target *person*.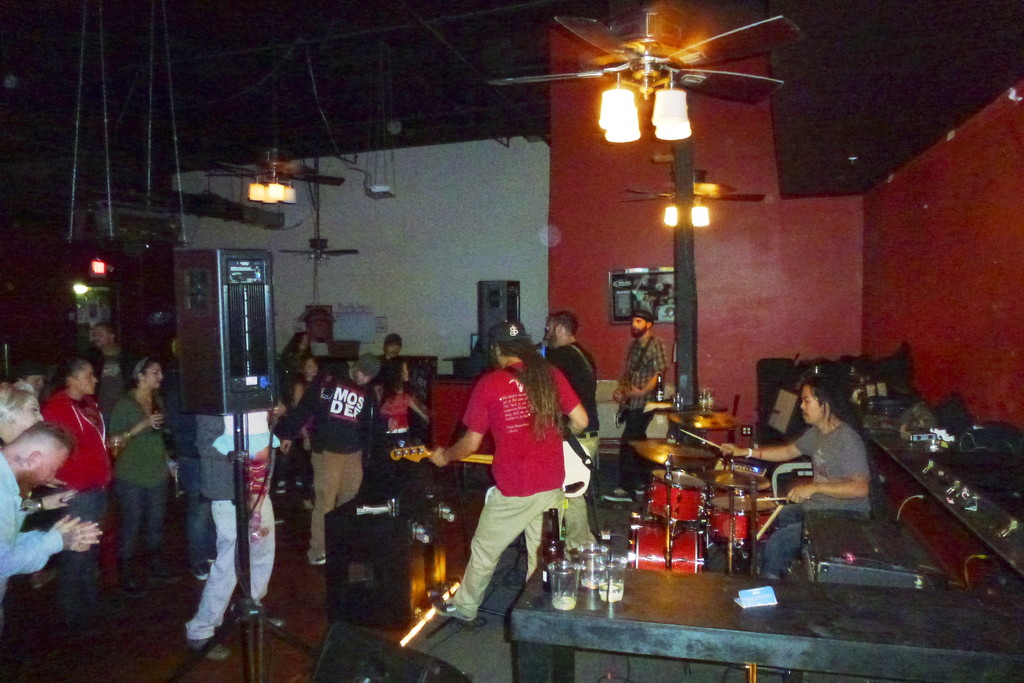
Target region: l=726, t=383, r=886, b=616.
